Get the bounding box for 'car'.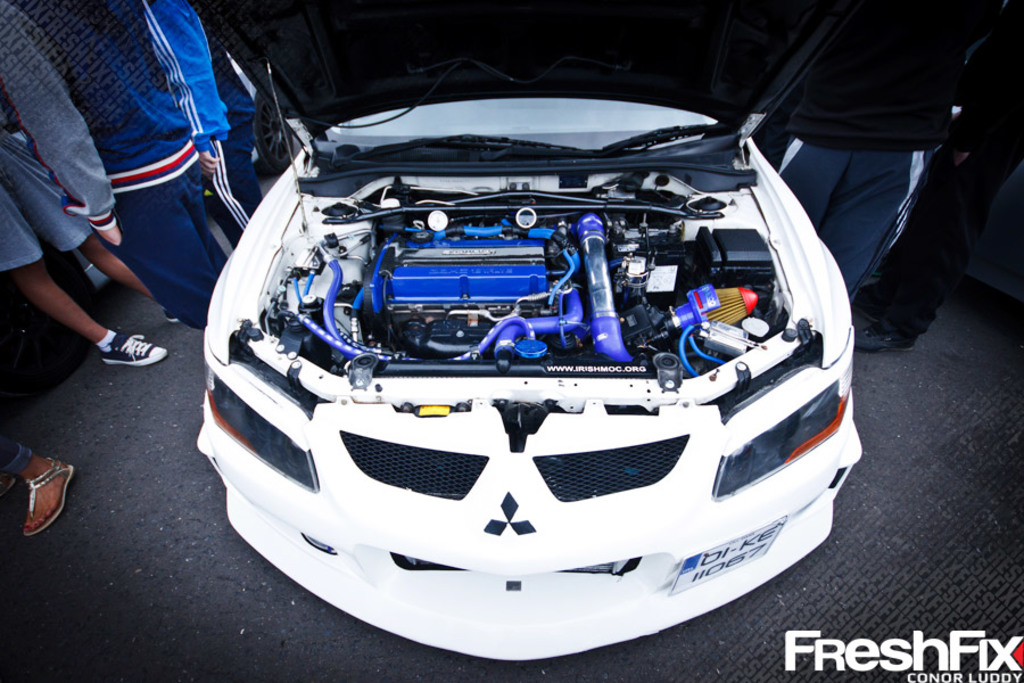
[x1=195, y1=0, x2=865, y2=665].
